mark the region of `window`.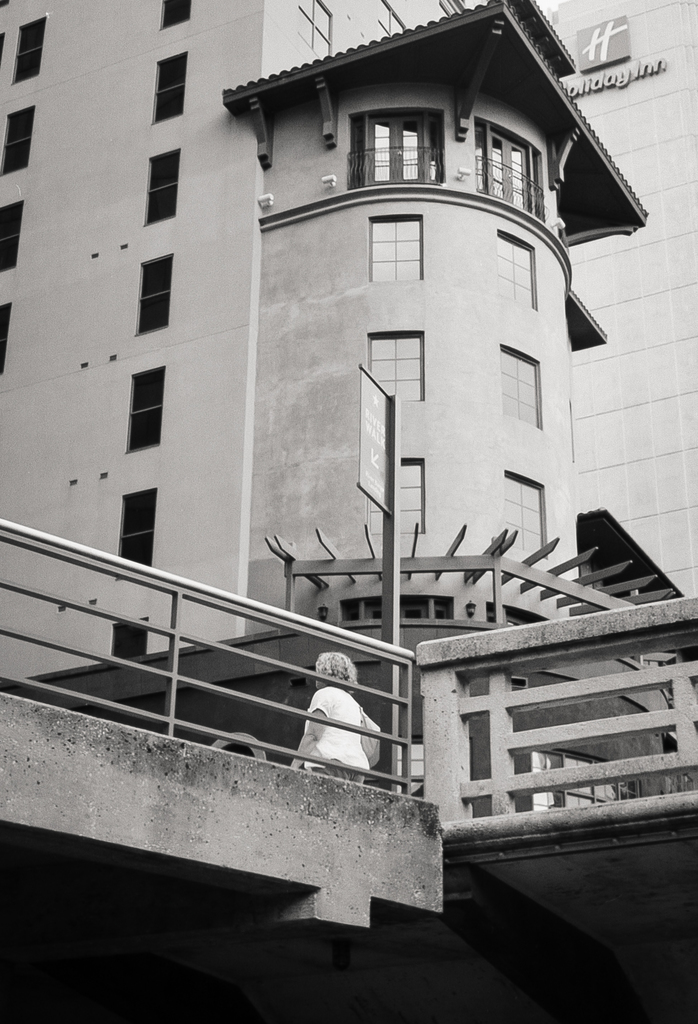
Region: 0, 95, 37, 180.
